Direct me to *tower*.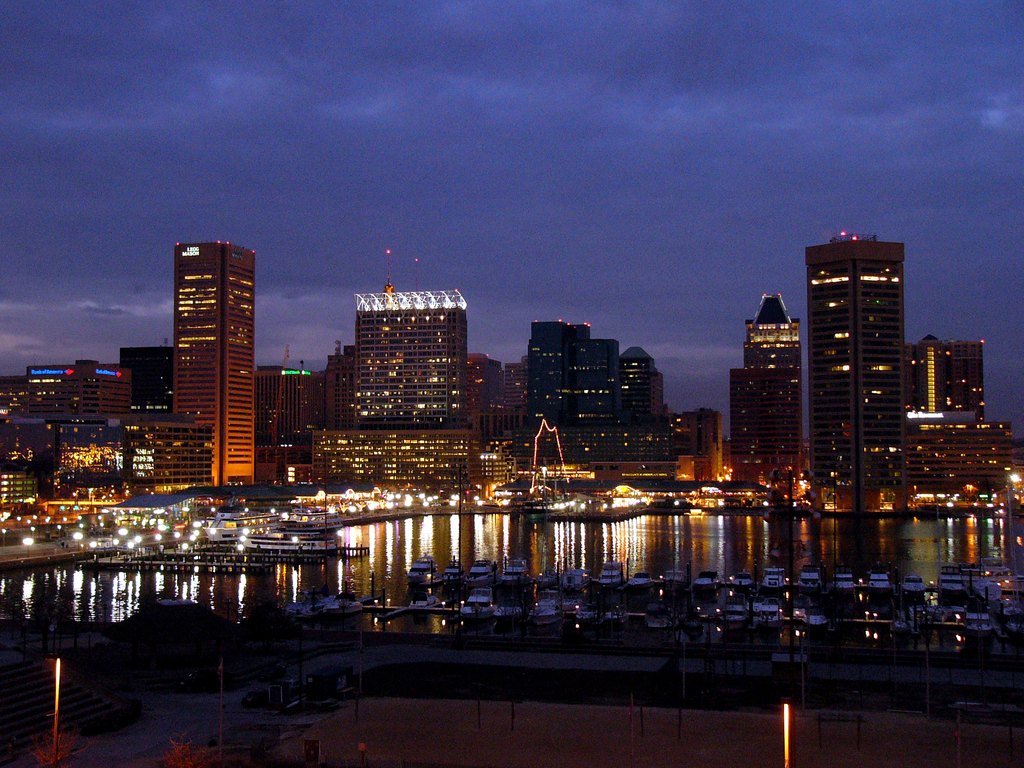
Direction: (left=622, top=337, right=660, bottom=462).
